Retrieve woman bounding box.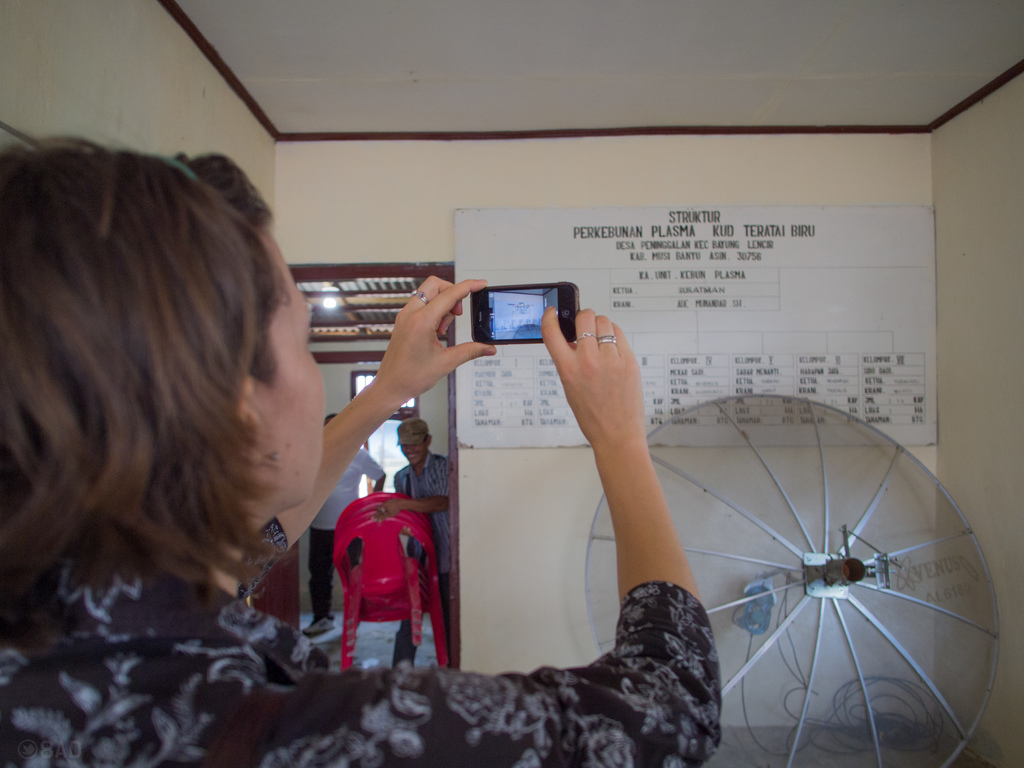
Bounding box: left=0, top=133, right=723, bottom=767.
